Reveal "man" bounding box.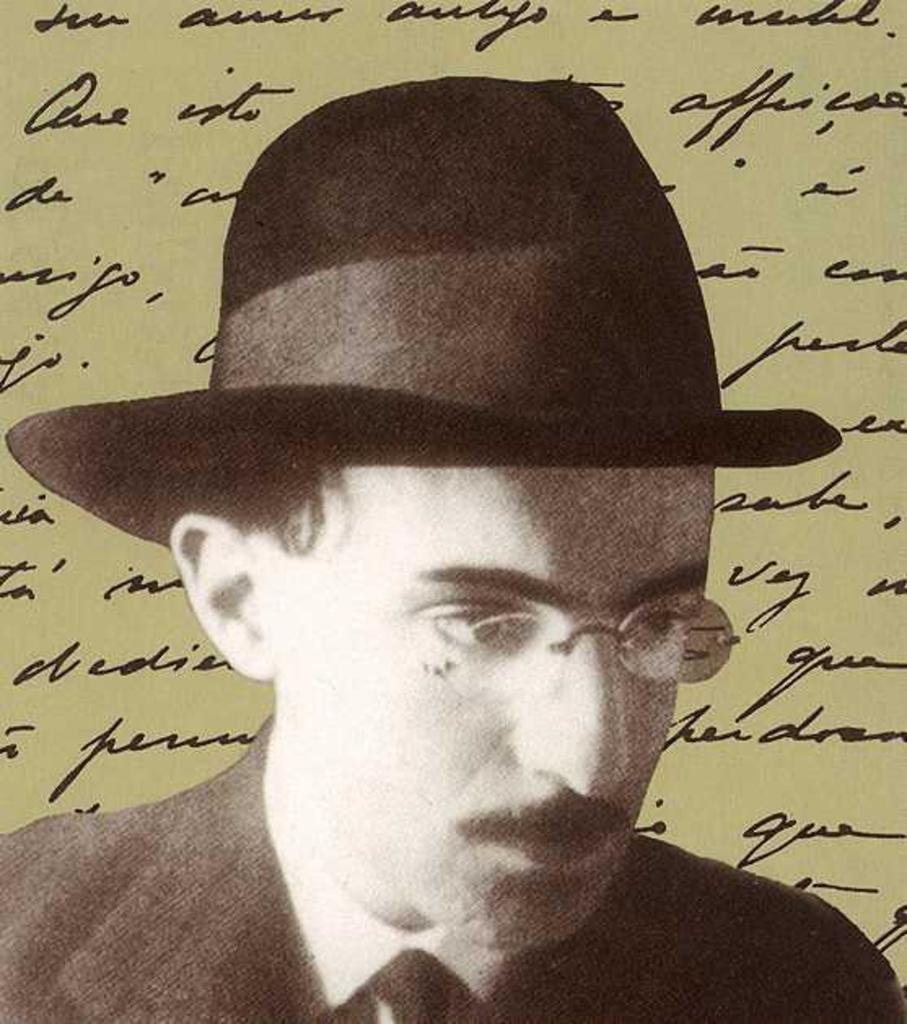
Revealed: rect(0, 80, 905, 1022).
